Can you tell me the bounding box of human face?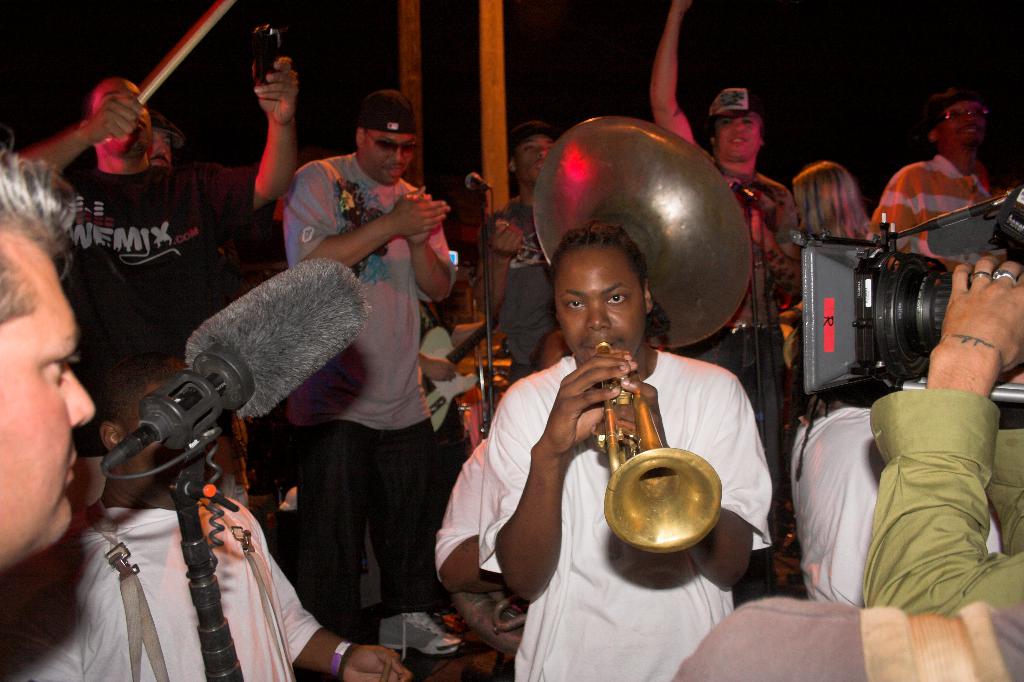
[left=560, top=247, right=644, bottom=375].
